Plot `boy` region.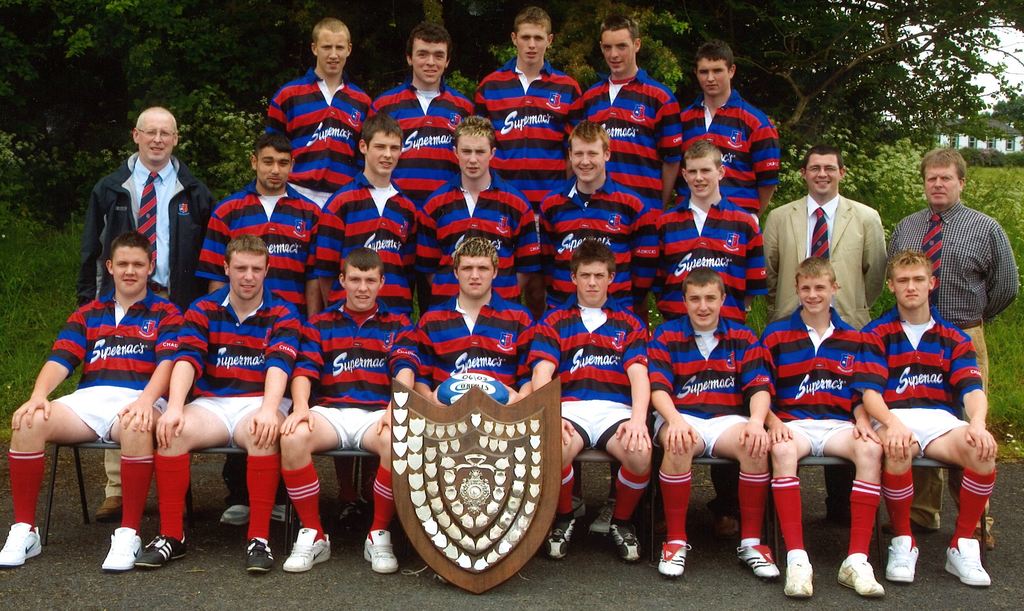
Plotted at [297, 119, 417, 324].
